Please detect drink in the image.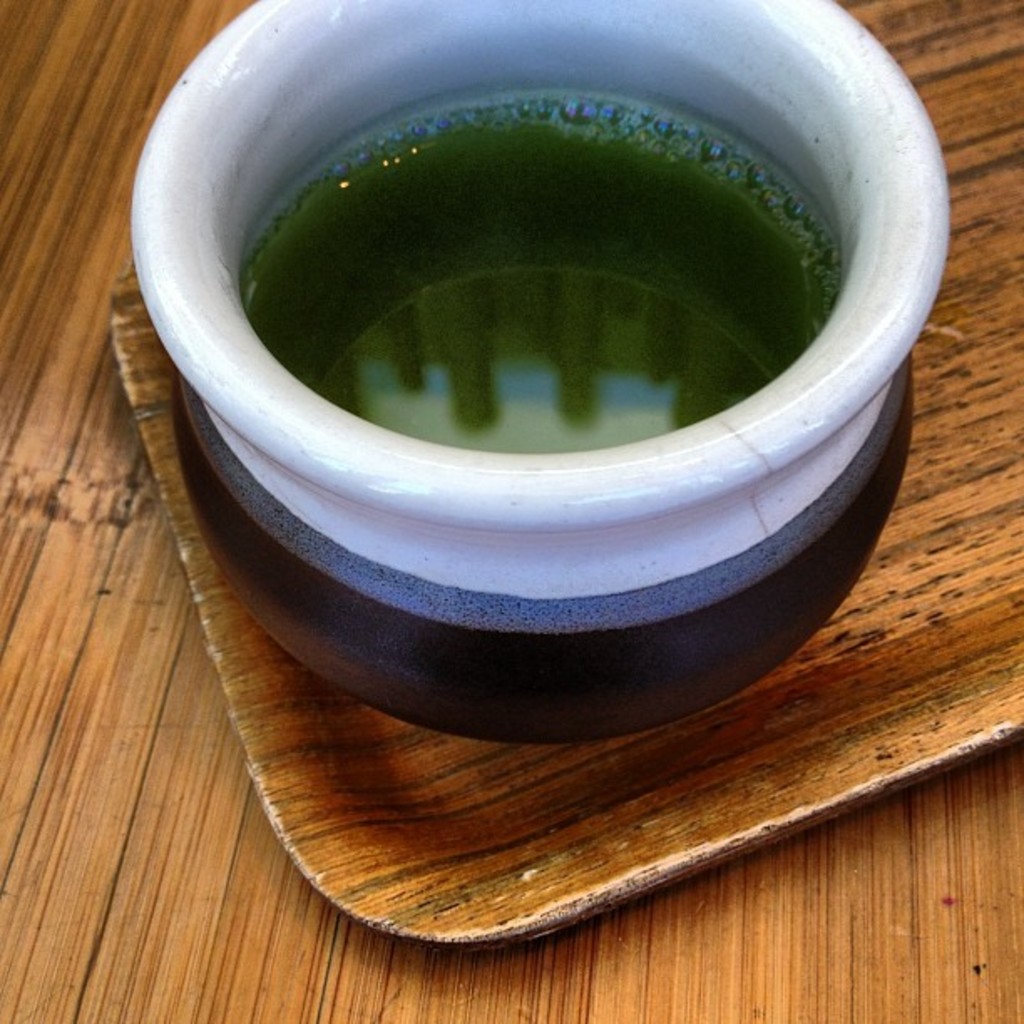
Rect(90, 0, 982, 671).
